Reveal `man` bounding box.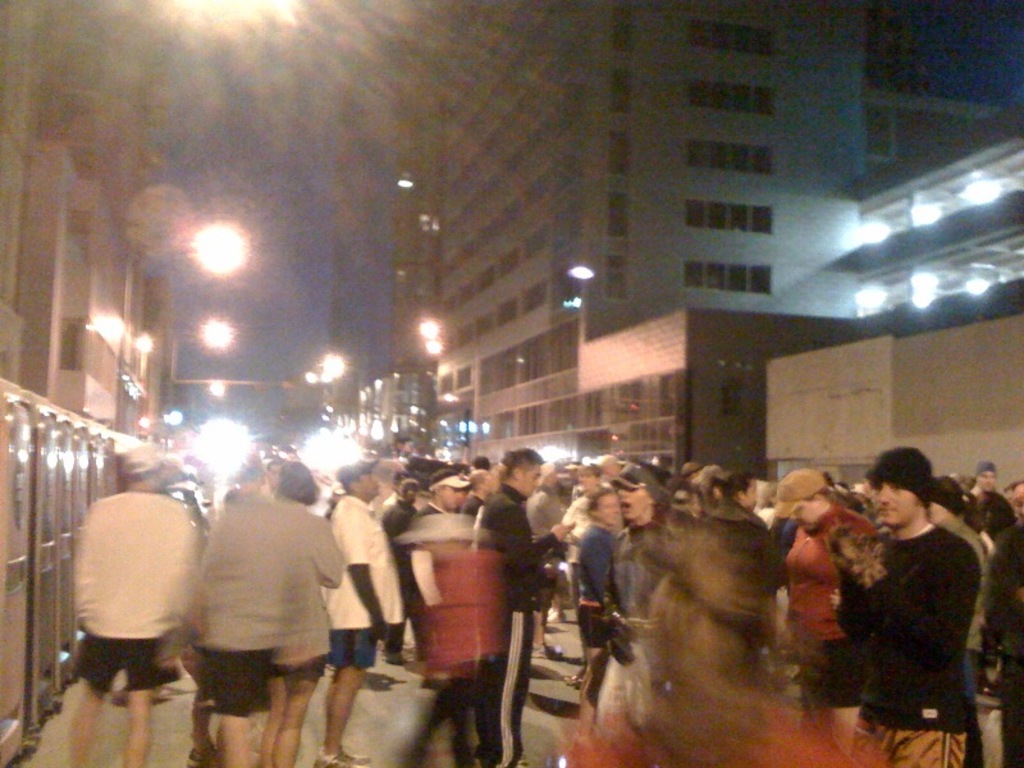
Revealed: [603,475,678,716].
